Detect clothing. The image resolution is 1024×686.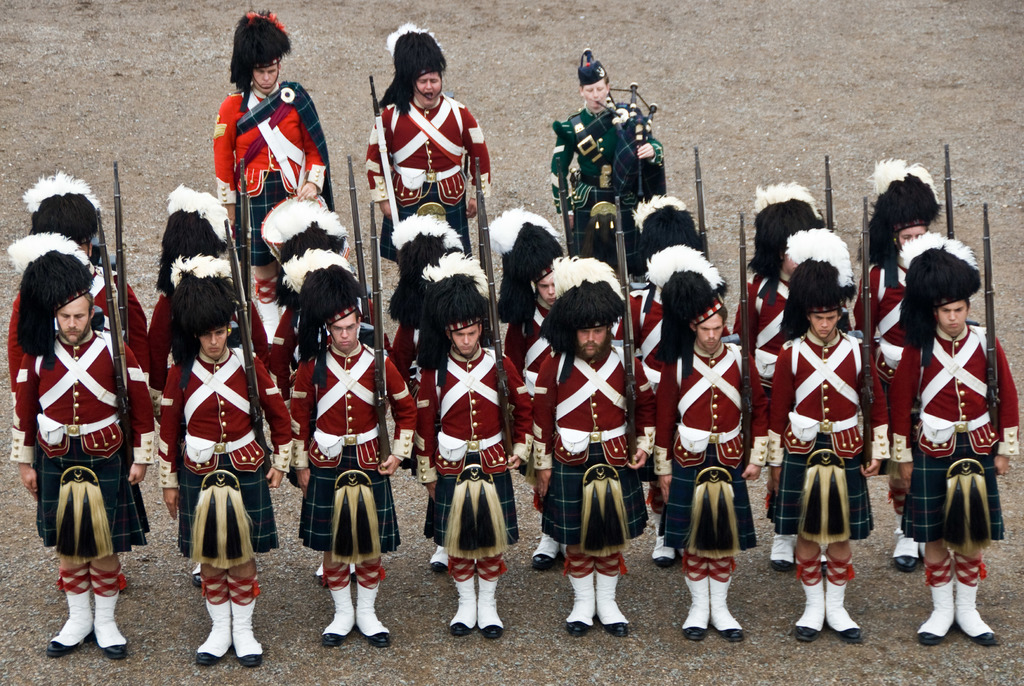
pyautogui.locateOnScreen(847, 256, 906, 400).
